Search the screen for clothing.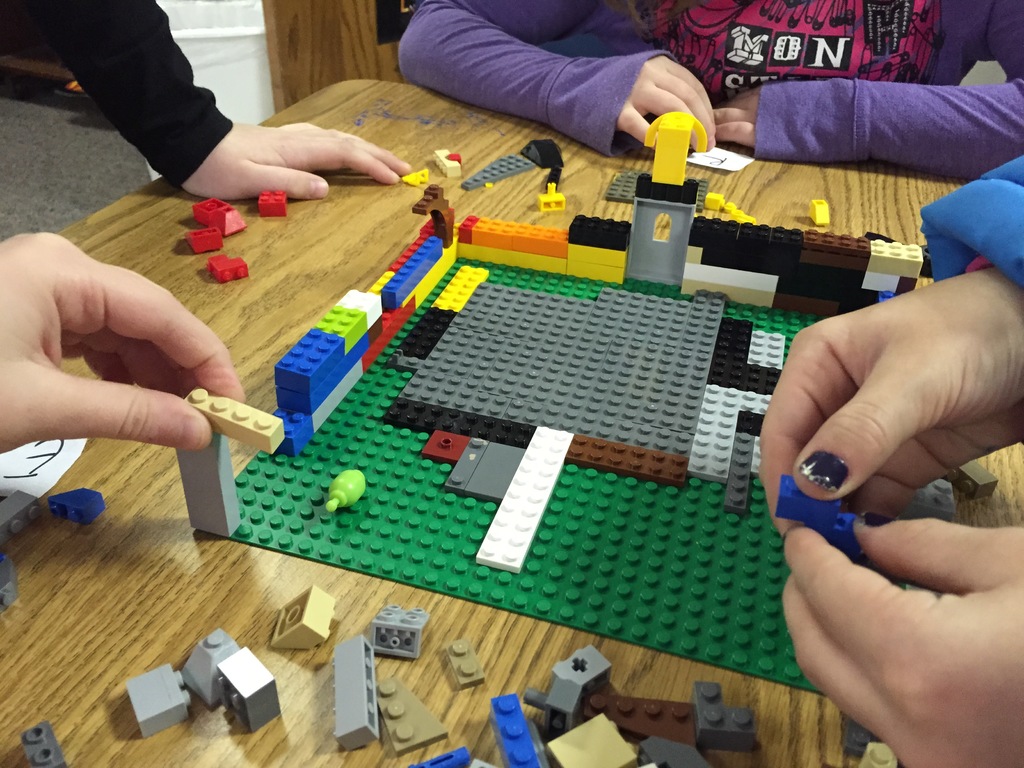
Found at {"left": 931, "top": 149, "right": 1023, "bottom": 265}.
